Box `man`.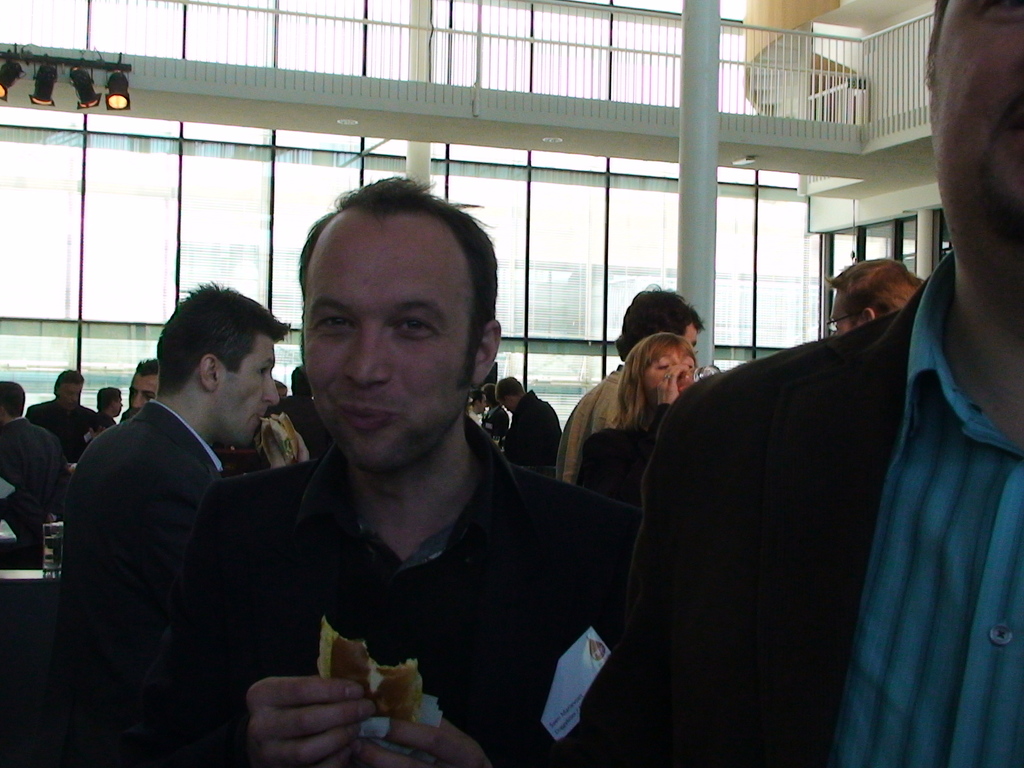
(623, 0, 1023, 767).
